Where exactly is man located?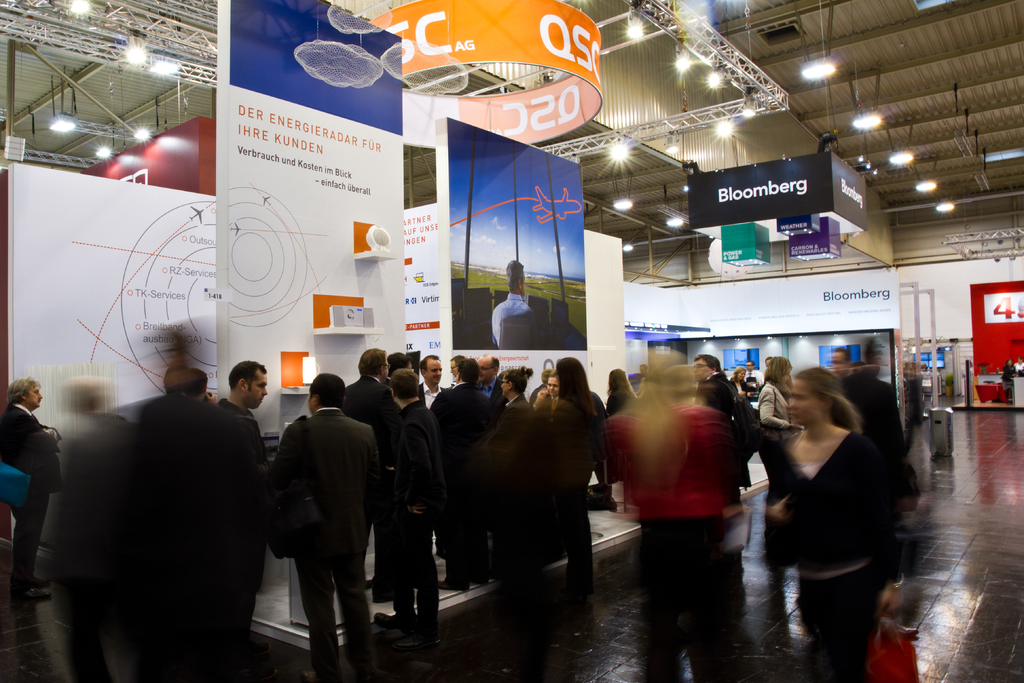
Its bounding box is (744,359,764,398).
